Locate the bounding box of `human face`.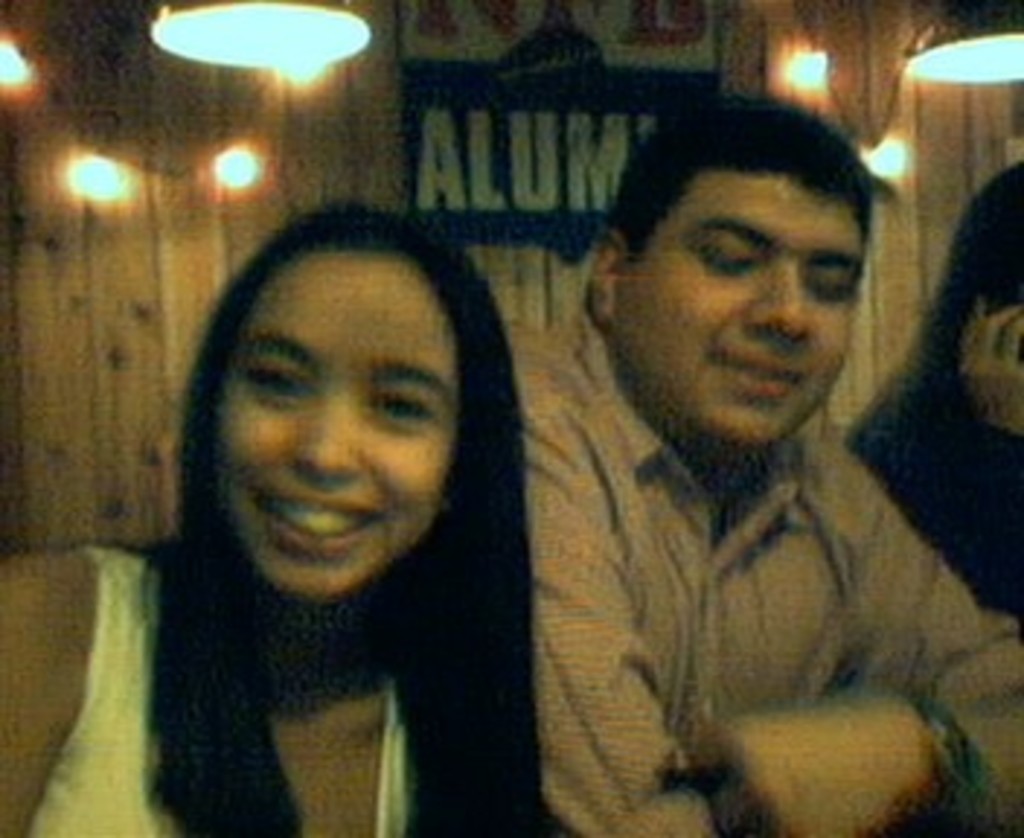
Bounding box: region(233, 253, 436, 602).
